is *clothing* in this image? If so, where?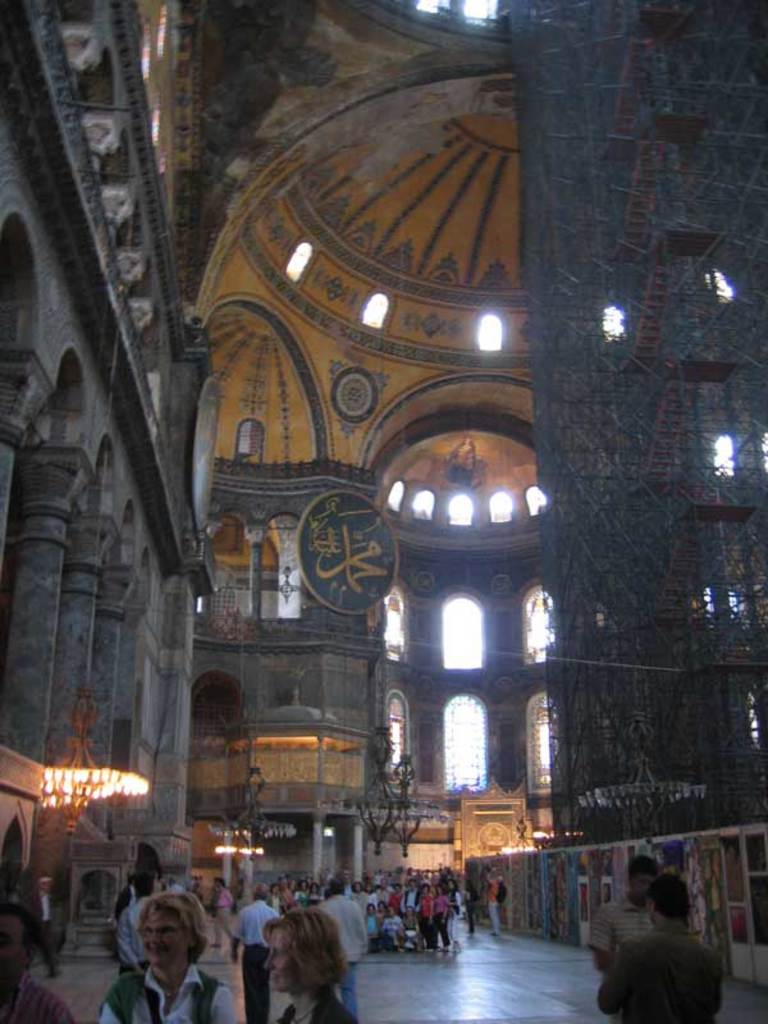
Yes, at region(90, 972, 237, 1023).
